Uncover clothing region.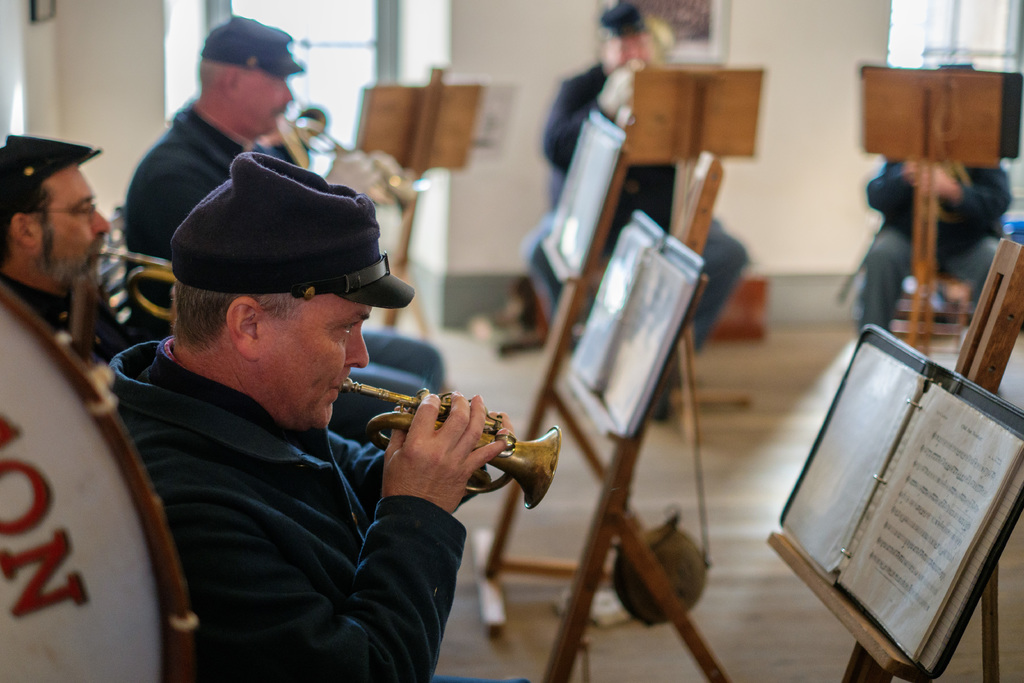
Uncovered: 109, 334, 481, 682.
